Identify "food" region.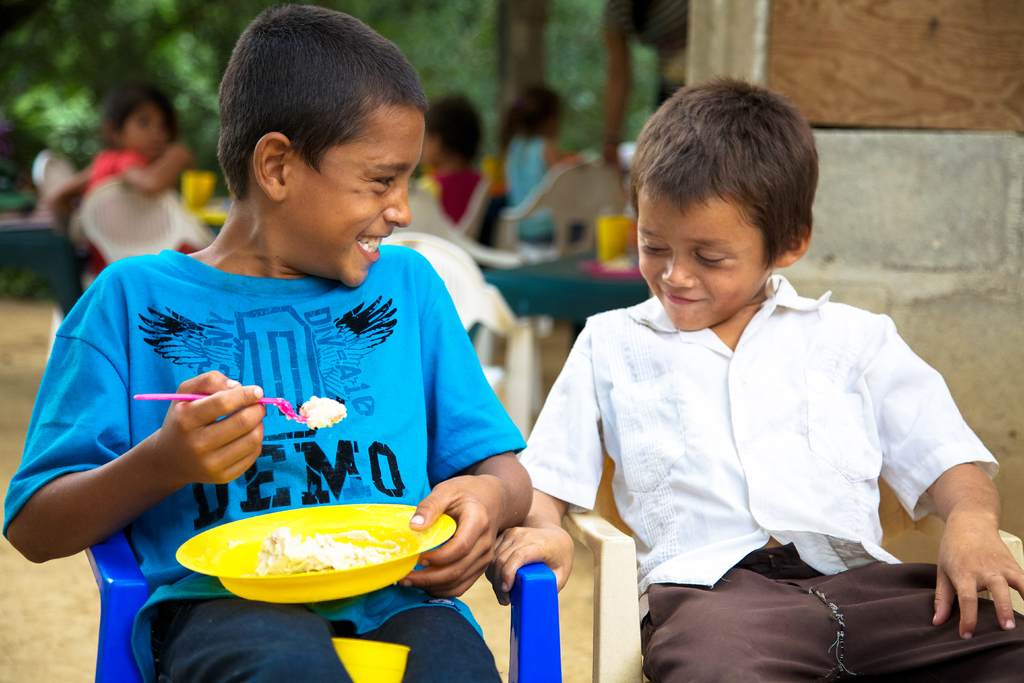
Region: bbox(292, 393, 348, 431).
